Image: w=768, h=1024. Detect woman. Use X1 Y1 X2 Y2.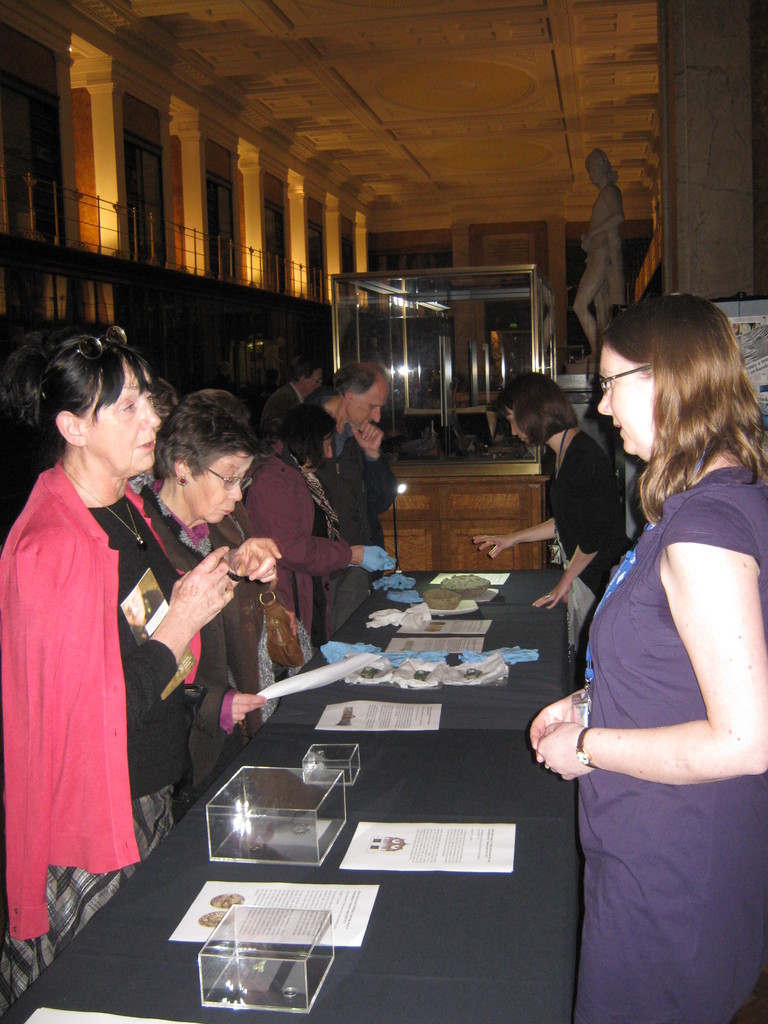
474 369 636 658.
